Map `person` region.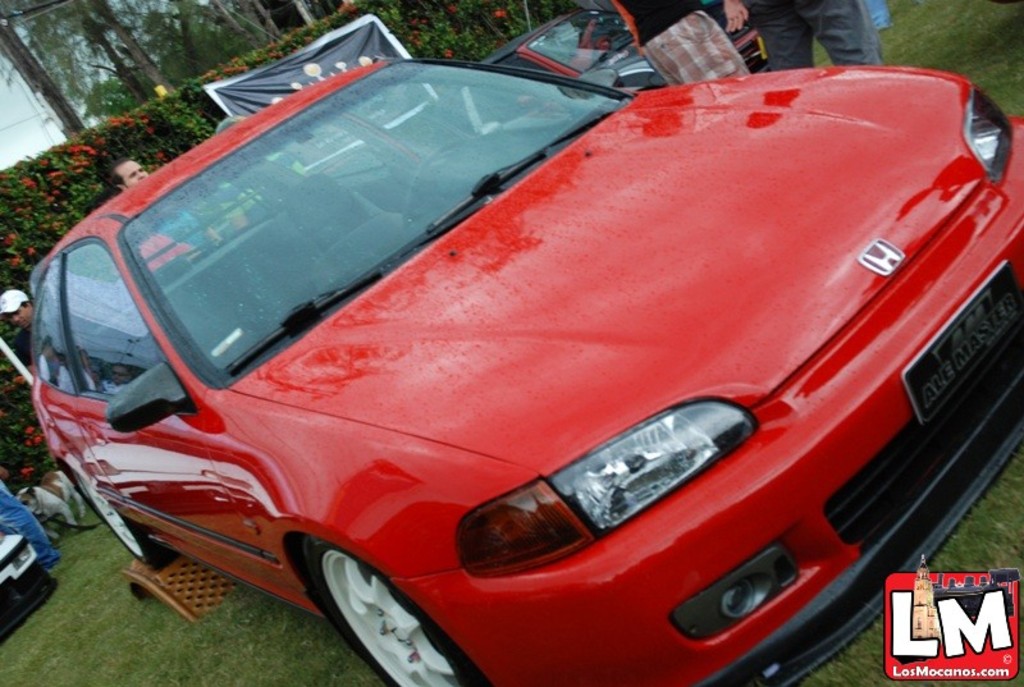
Mapped to rect(111, 156, 154, 191).
